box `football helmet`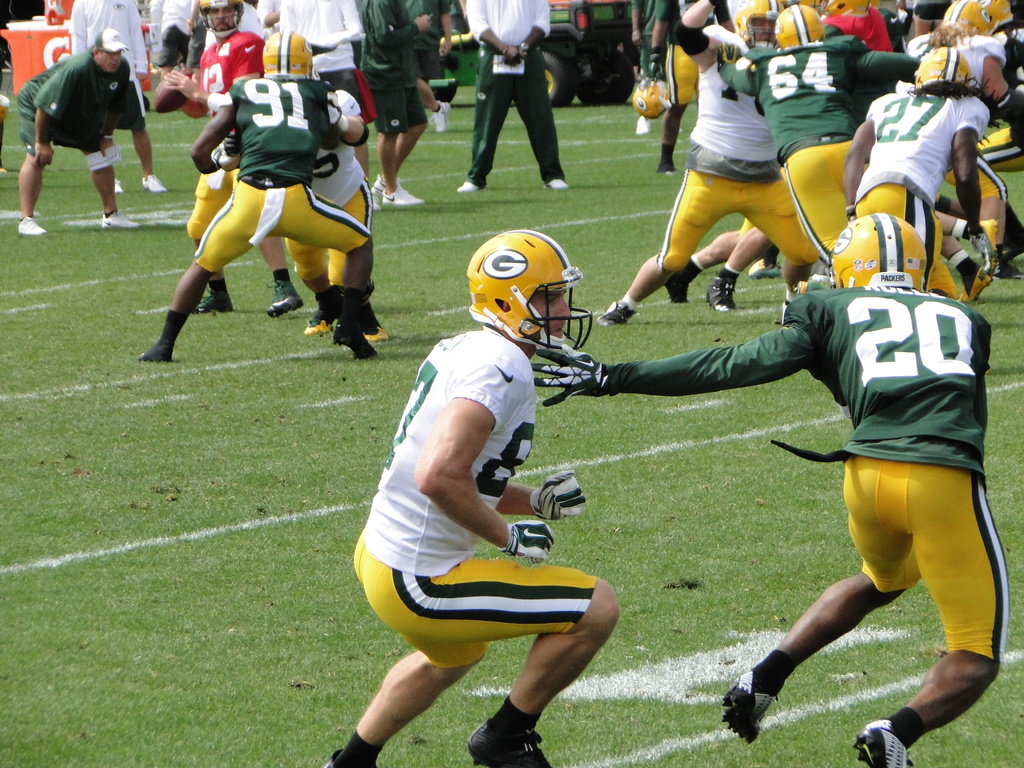
box(776, 4, 825, 51)
